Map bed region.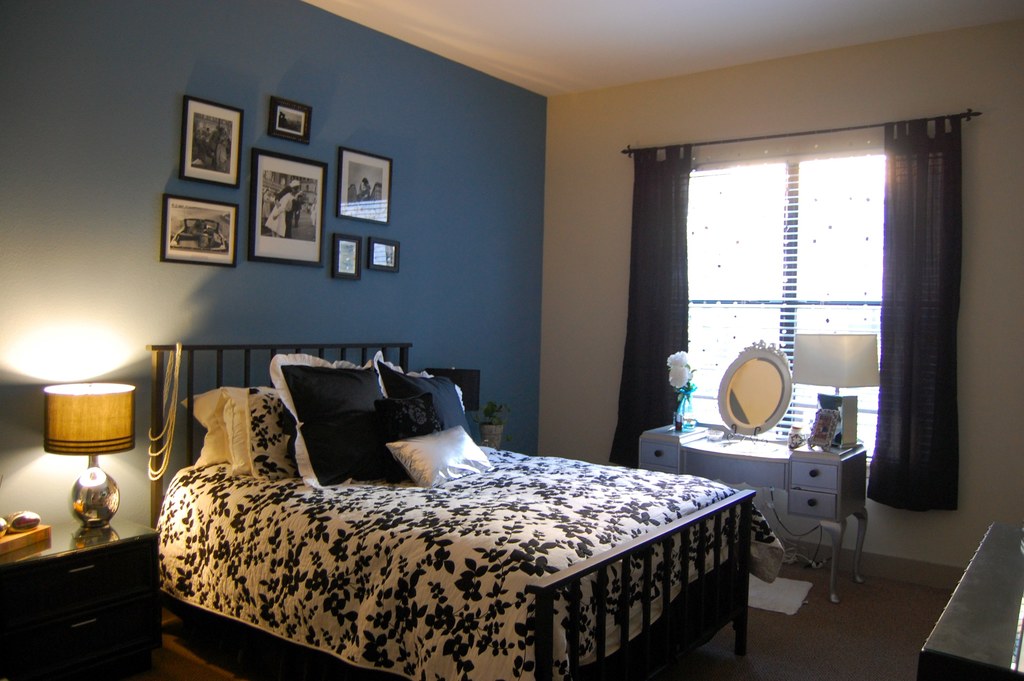
Mapped to l=151, t=340, r=758, b=680.
